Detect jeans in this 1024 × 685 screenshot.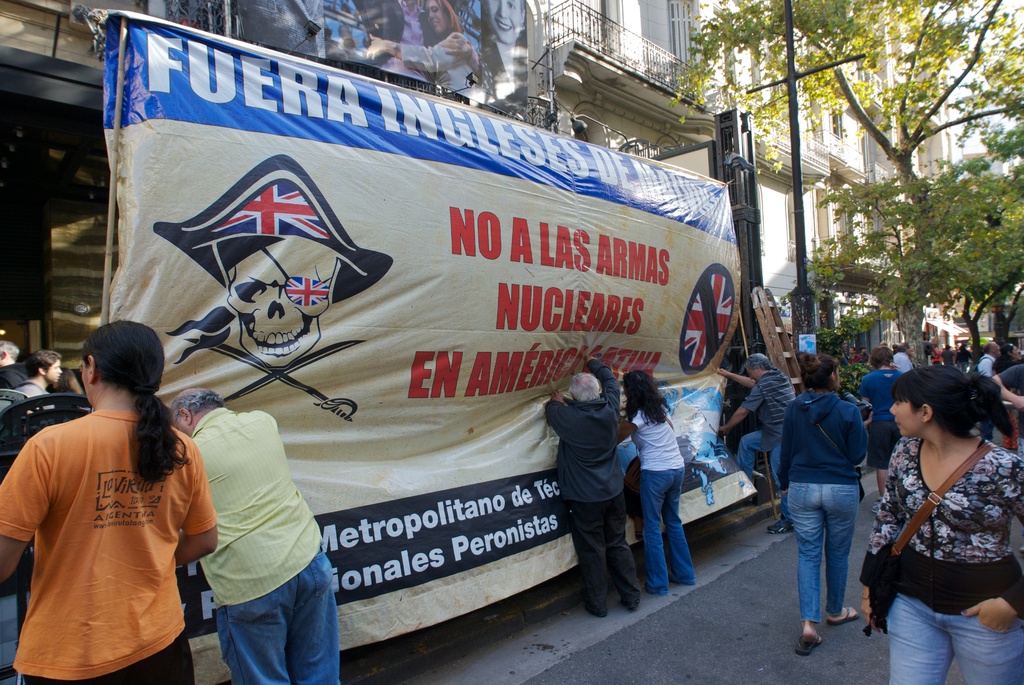
Detection: 216 554 336 684.
